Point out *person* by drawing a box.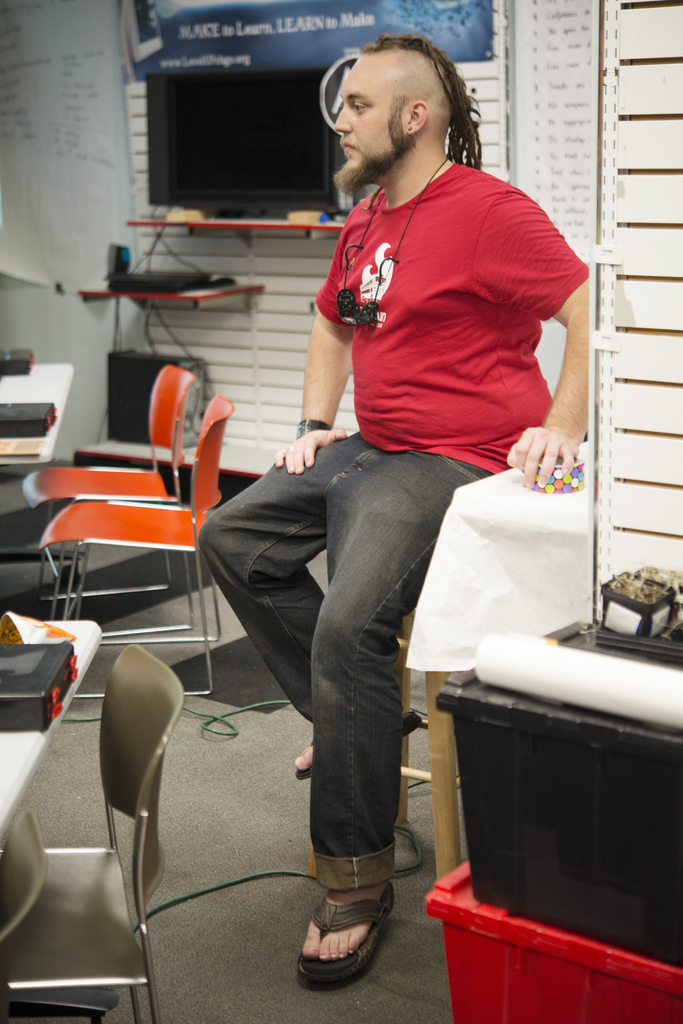
192/35/598/962.
